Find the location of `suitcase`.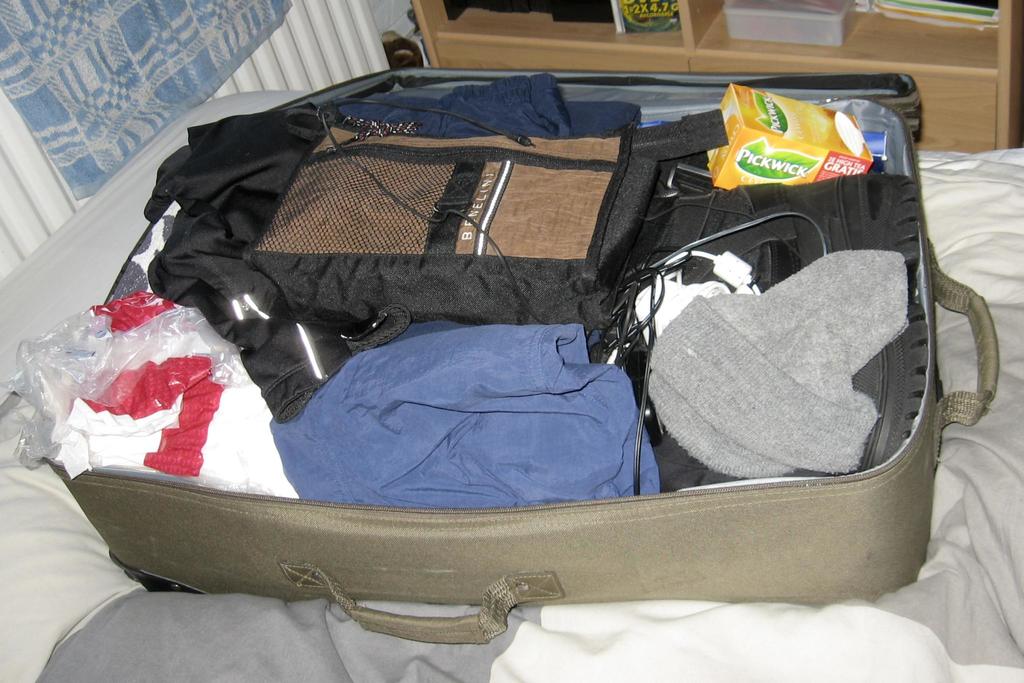
Location: 37:67:1003:646.
